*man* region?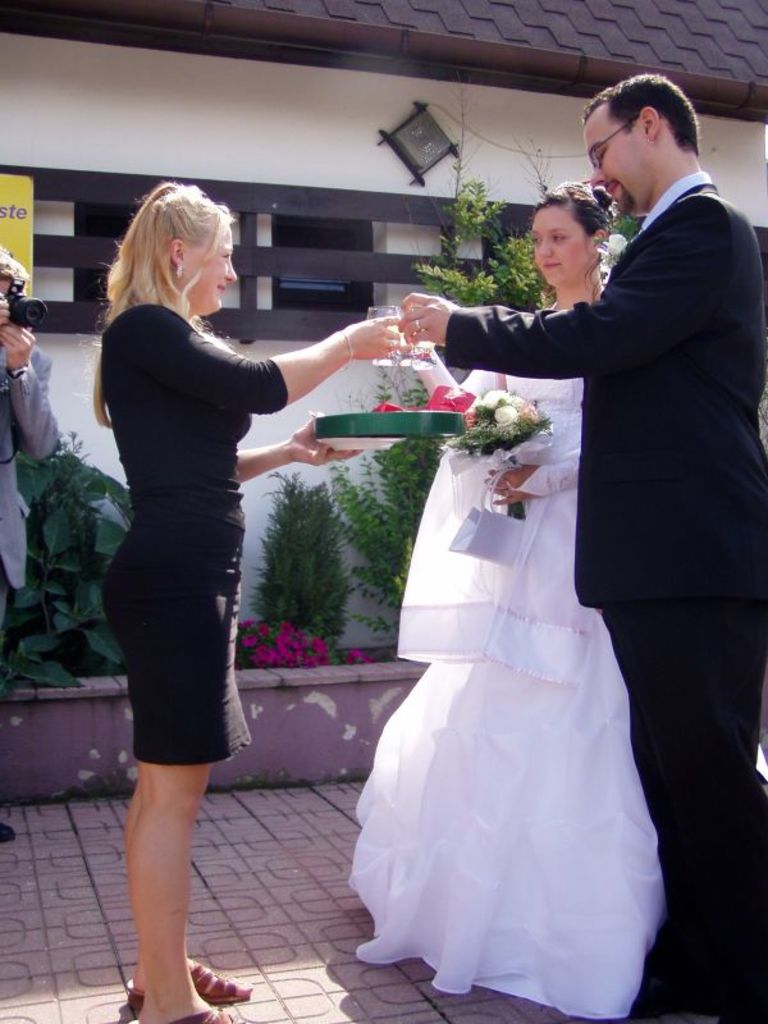
<bbox>369, 35, 767, 1023</bbox>
